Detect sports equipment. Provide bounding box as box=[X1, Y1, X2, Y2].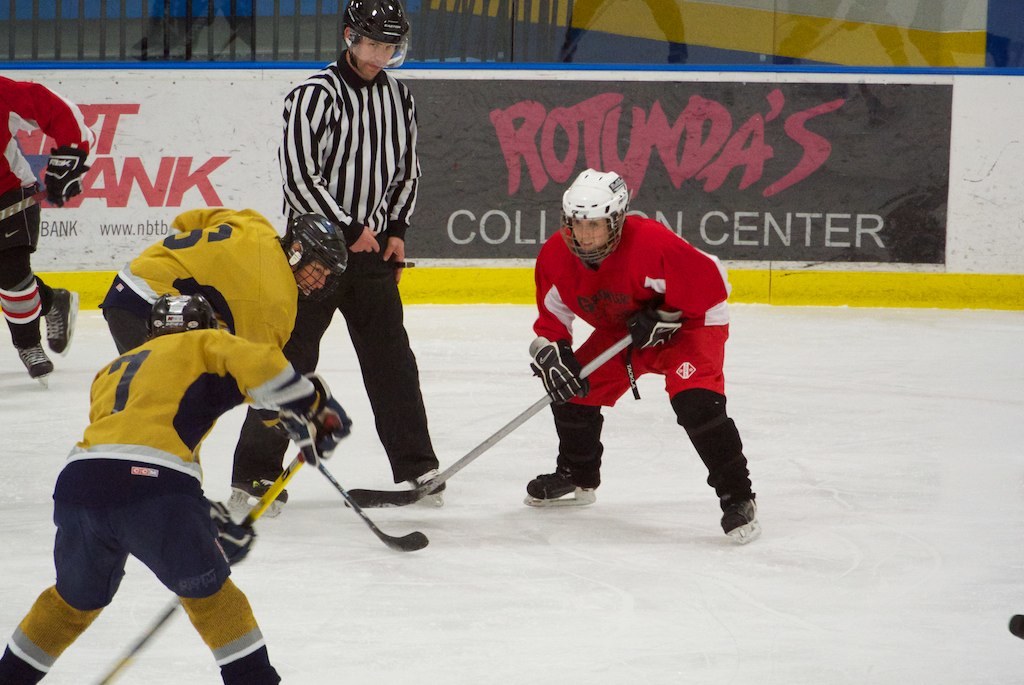
box=[15, 339, 52, 389].
